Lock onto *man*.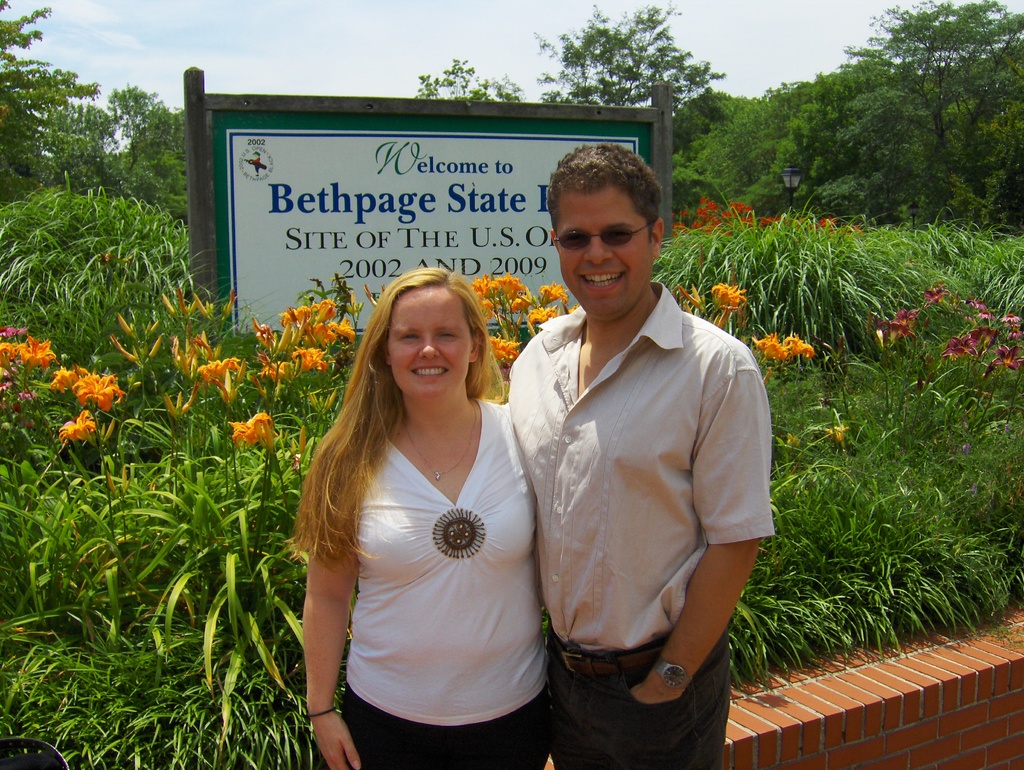
Locked: x1=440, y1=174, x2=752, y2=746.
